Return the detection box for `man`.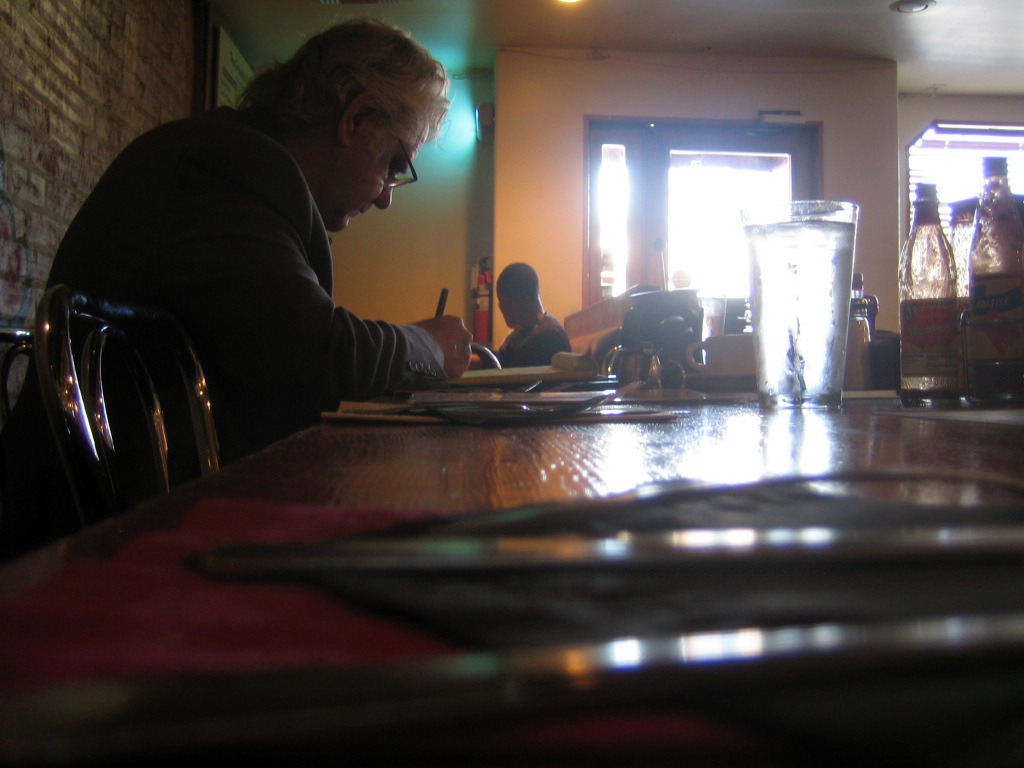
left=63, top=42, right=586, bottom=563.
